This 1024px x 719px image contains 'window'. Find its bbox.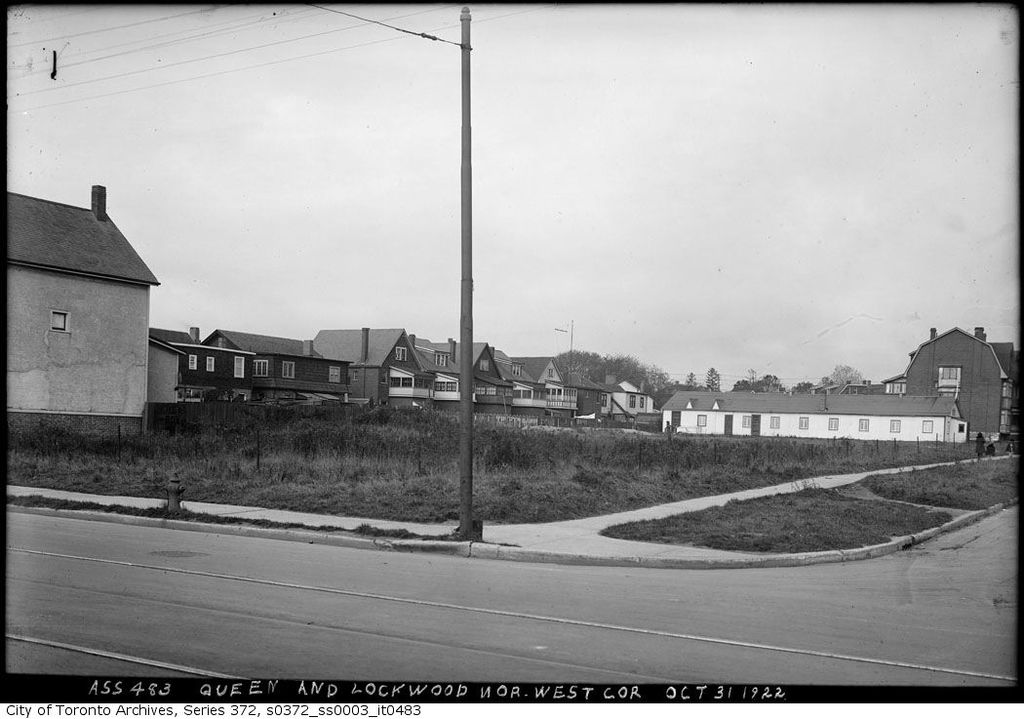
bbox=[207, 358, 216, 373].
